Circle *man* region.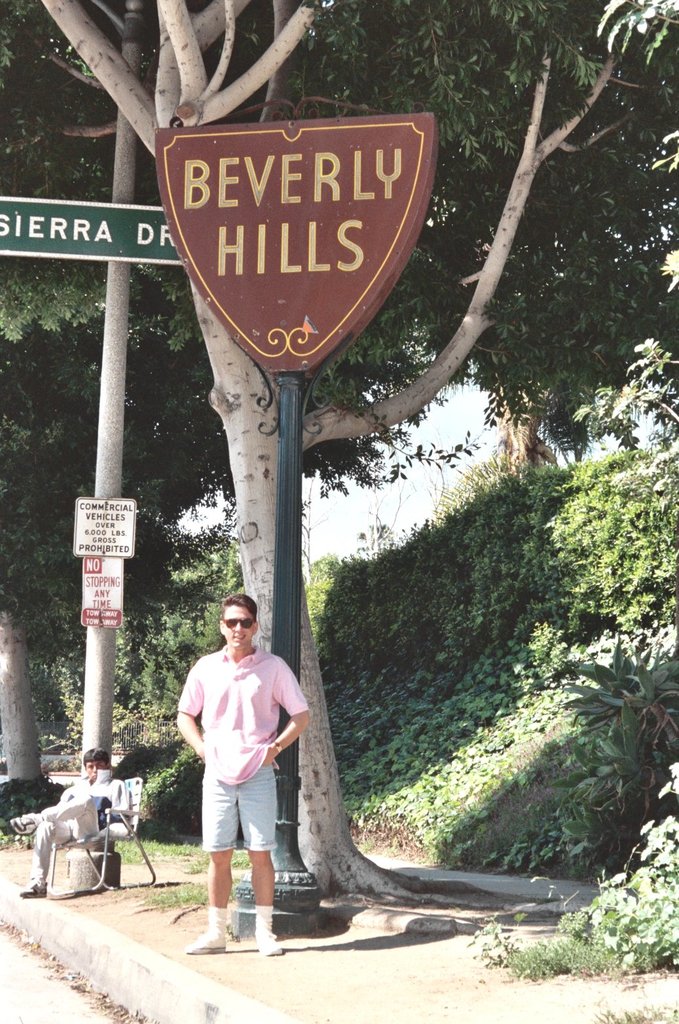
Region: 6:749:127:894.
